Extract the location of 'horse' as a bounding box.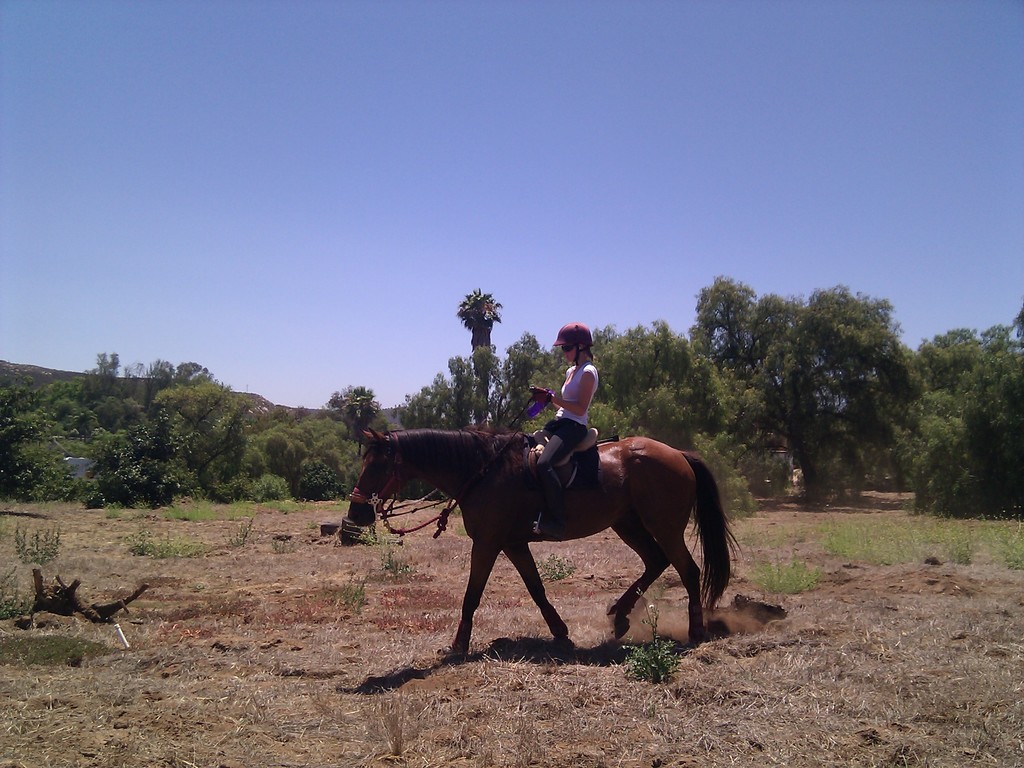
{"left": 337, "top": 400, "right": 737, "bottom": 670}.
